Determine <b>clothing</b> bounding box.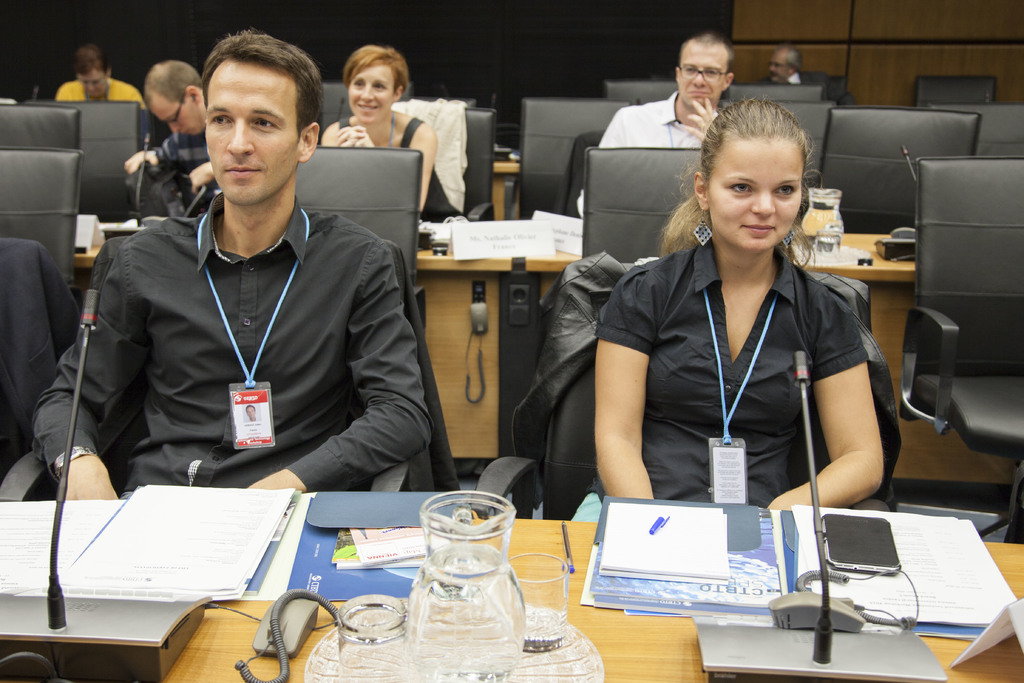
Determined: bbox=(29, 189, 433, 493).
